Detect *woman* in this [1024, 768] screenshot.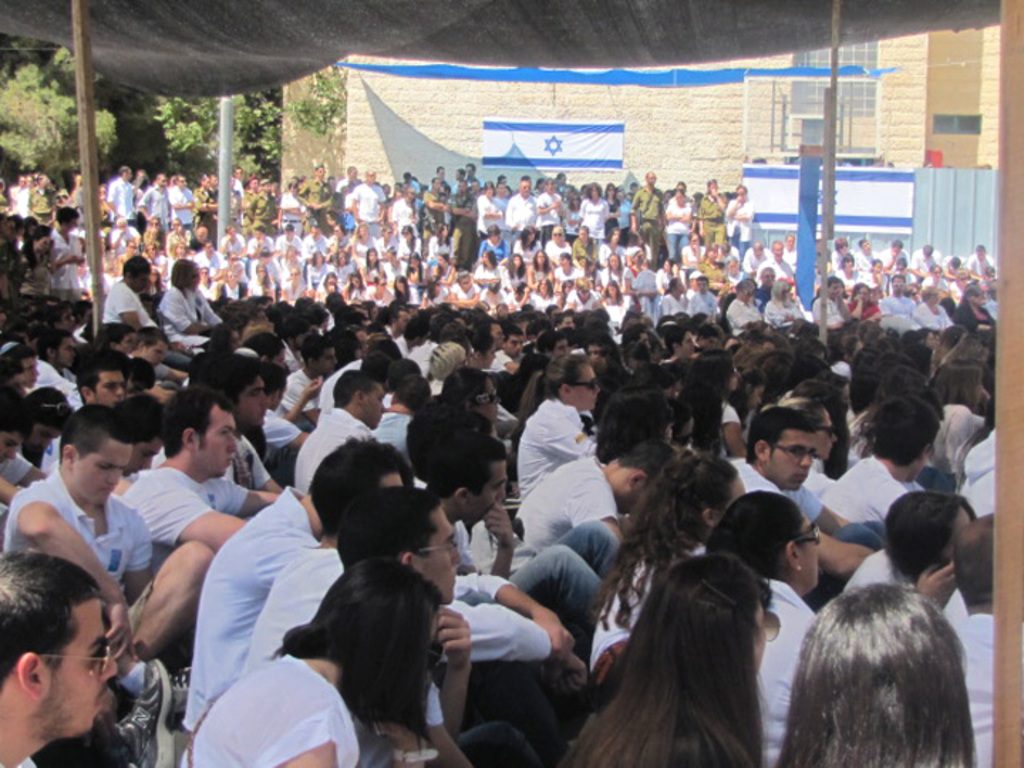
Detection: detection(600, 250, 636, 297).
